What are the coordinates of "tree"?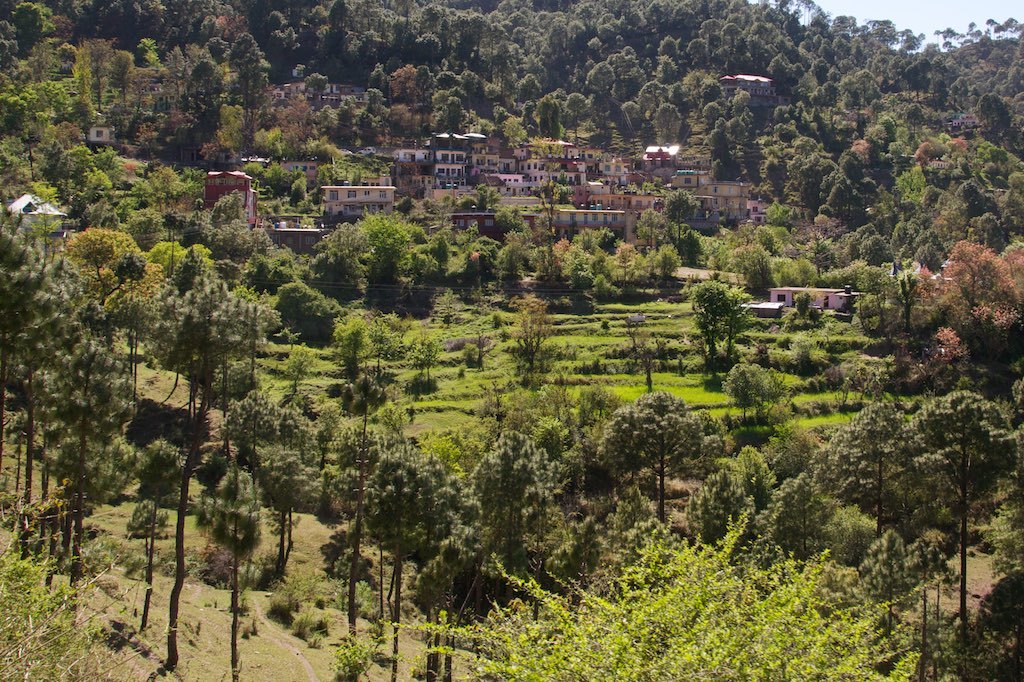
533:136:569:285.
